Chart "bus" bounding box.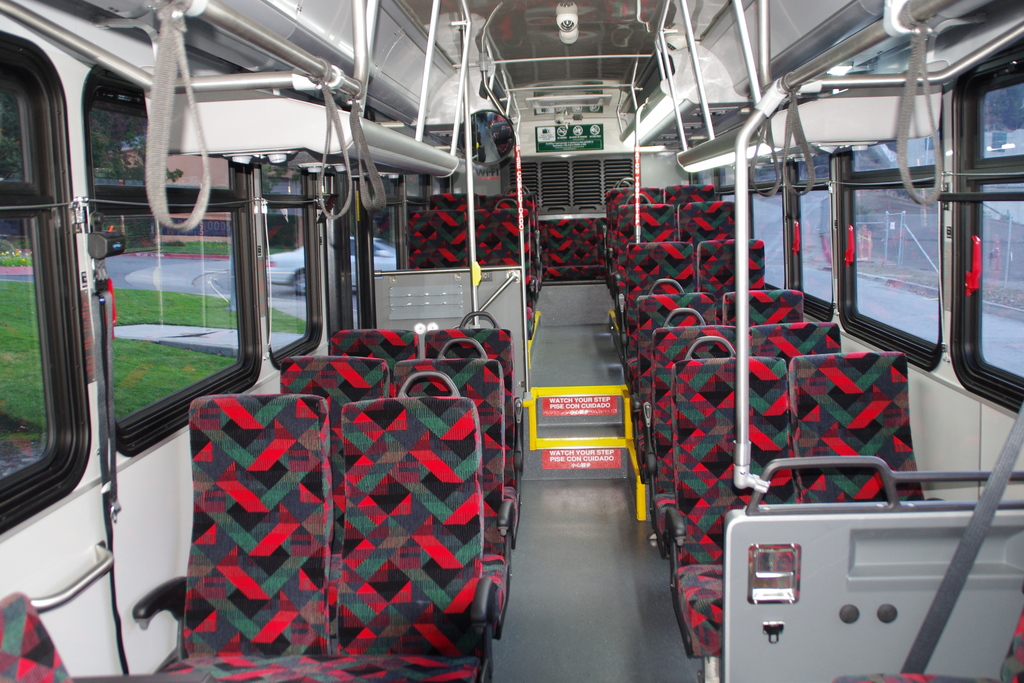
Charted: (4,0,1023,682).
